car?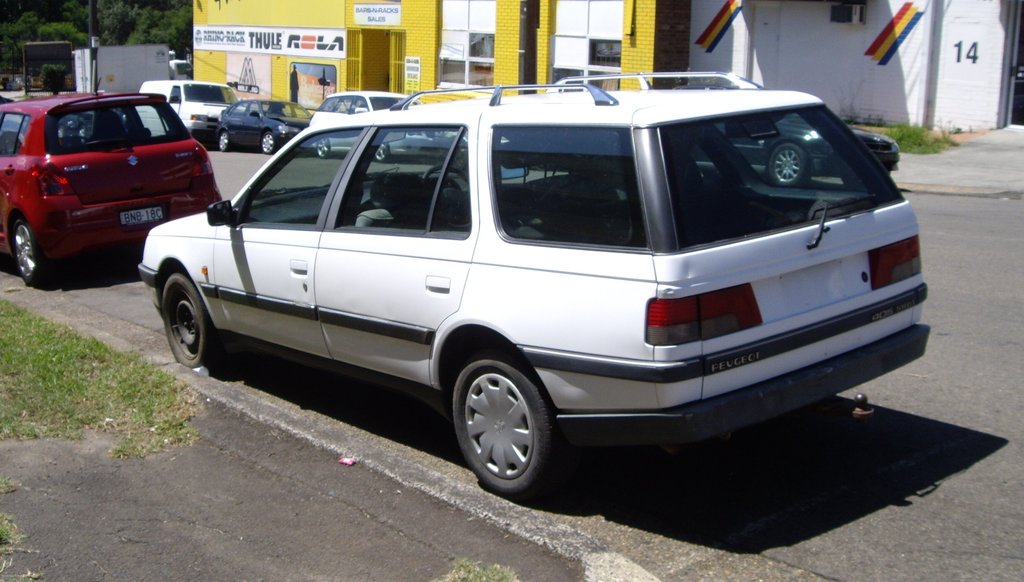
left=709, top=110, right=907, bottom=187
